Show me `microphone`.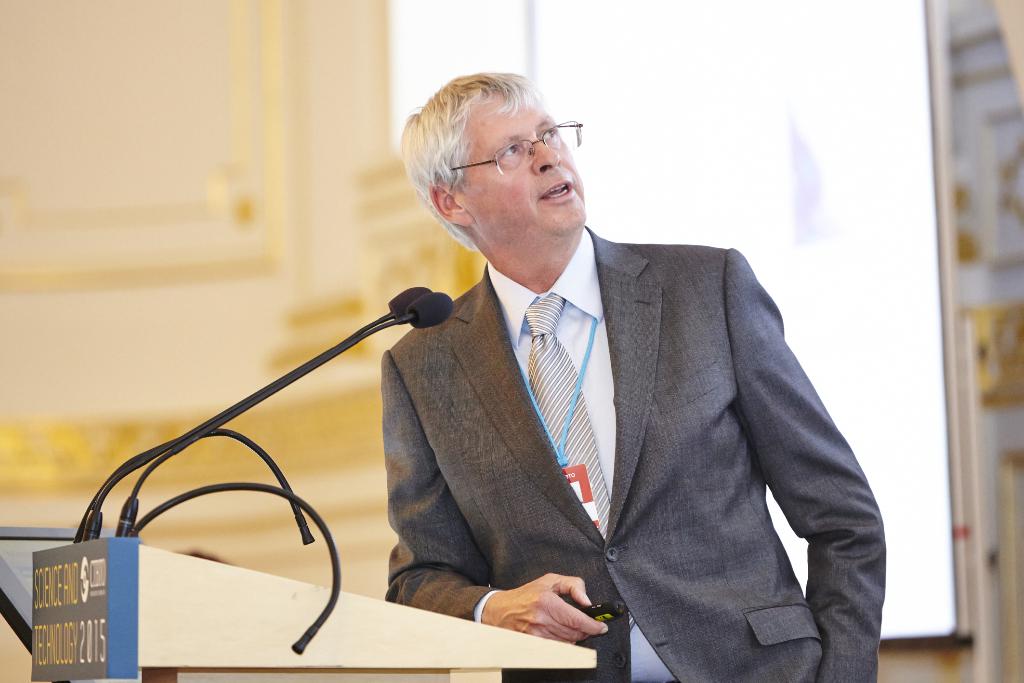
`microphone` is here: 409,290,451,325.
